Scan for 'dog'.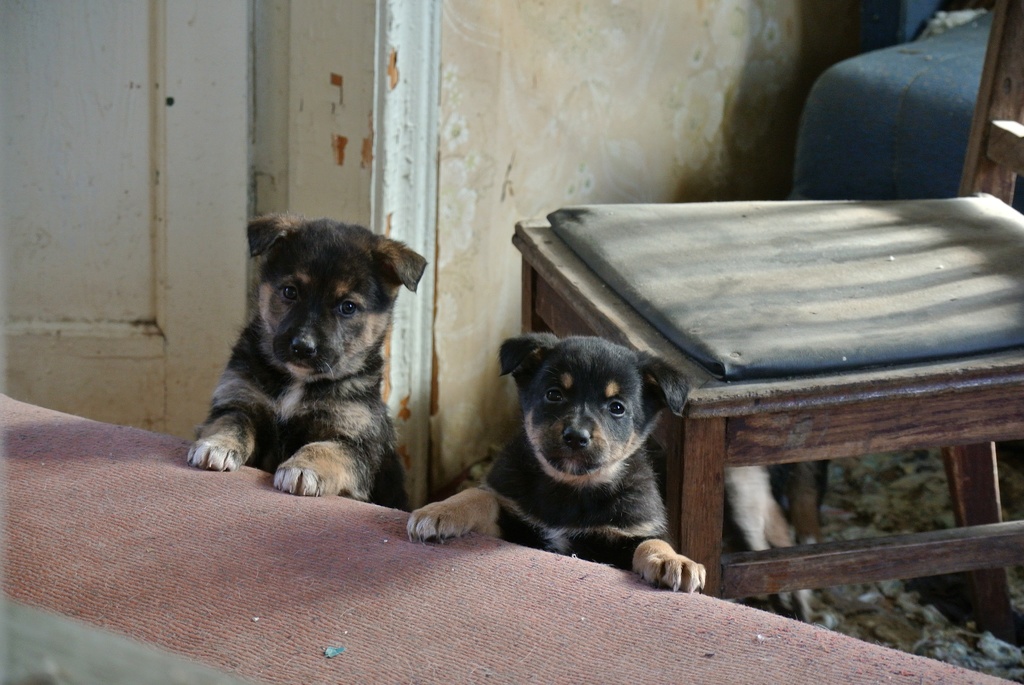
Scan result: l=184, t=212, r=429, b=512.
